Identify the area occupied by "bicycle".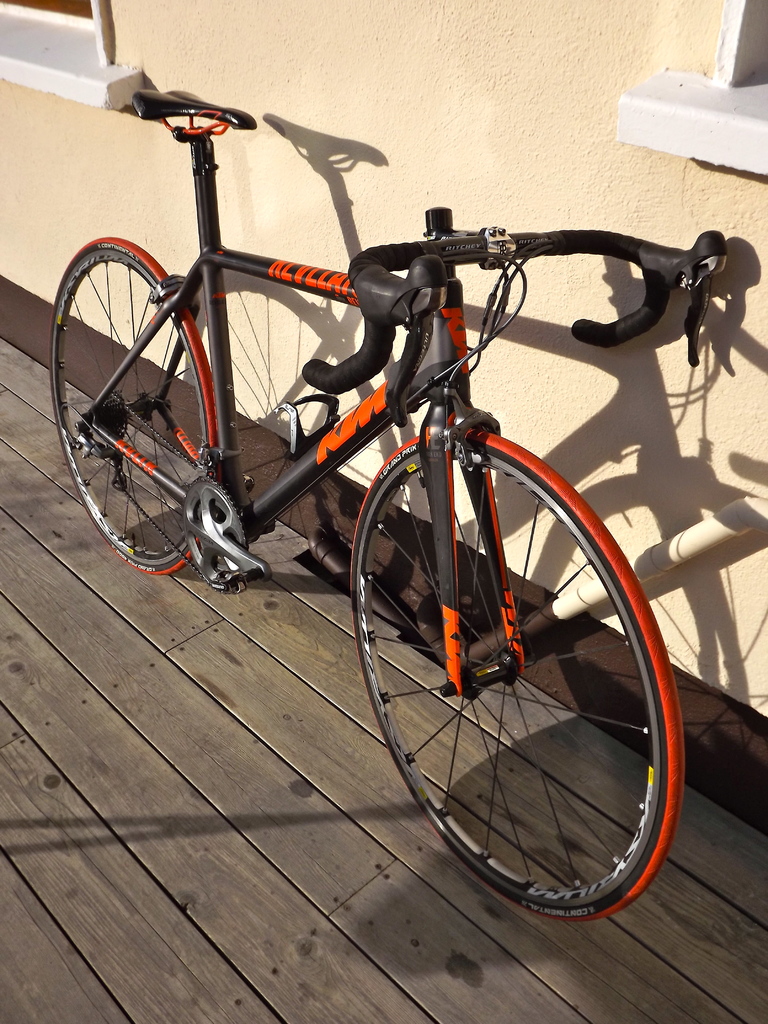
Area: 46:87:732:935.
